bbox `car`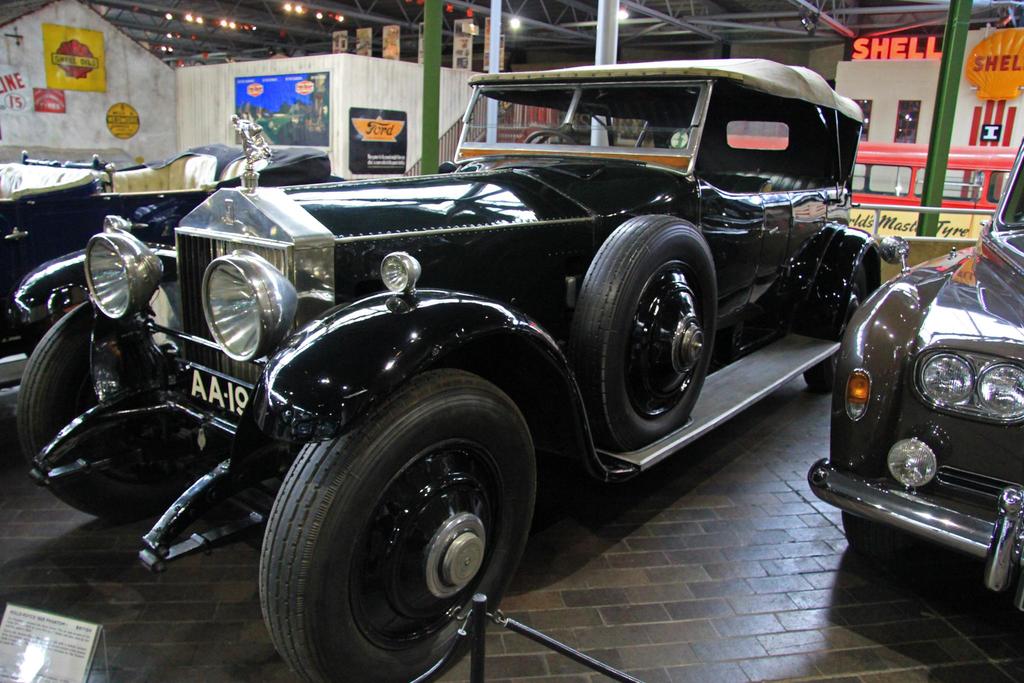
[810, 138, 1023, 623]
